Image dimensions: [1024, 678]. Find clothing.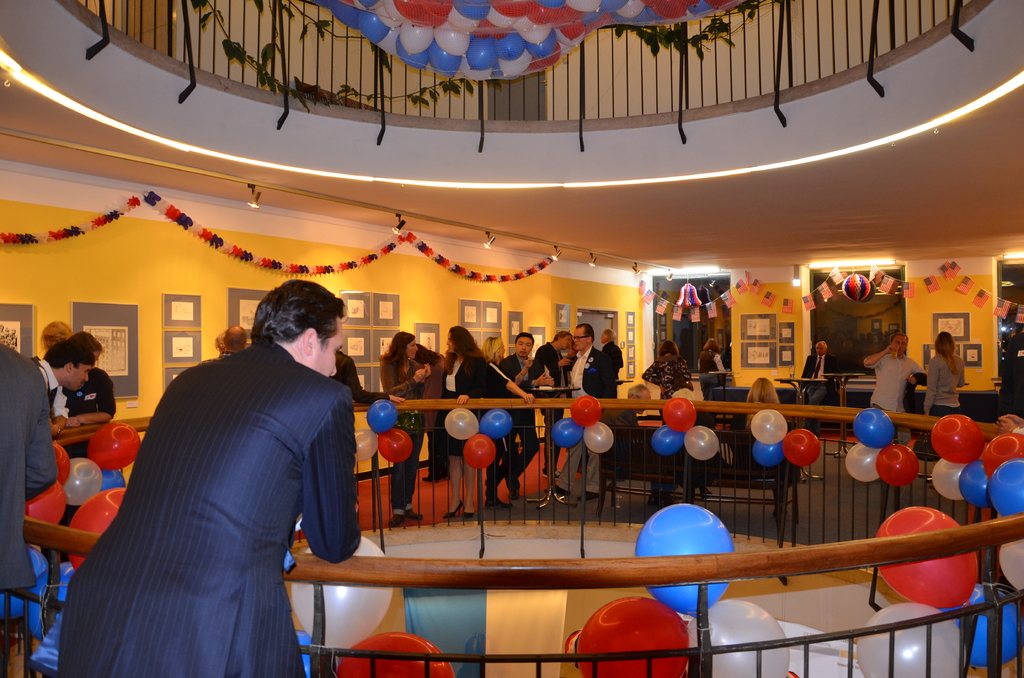
[69, 303, 364, 677].
